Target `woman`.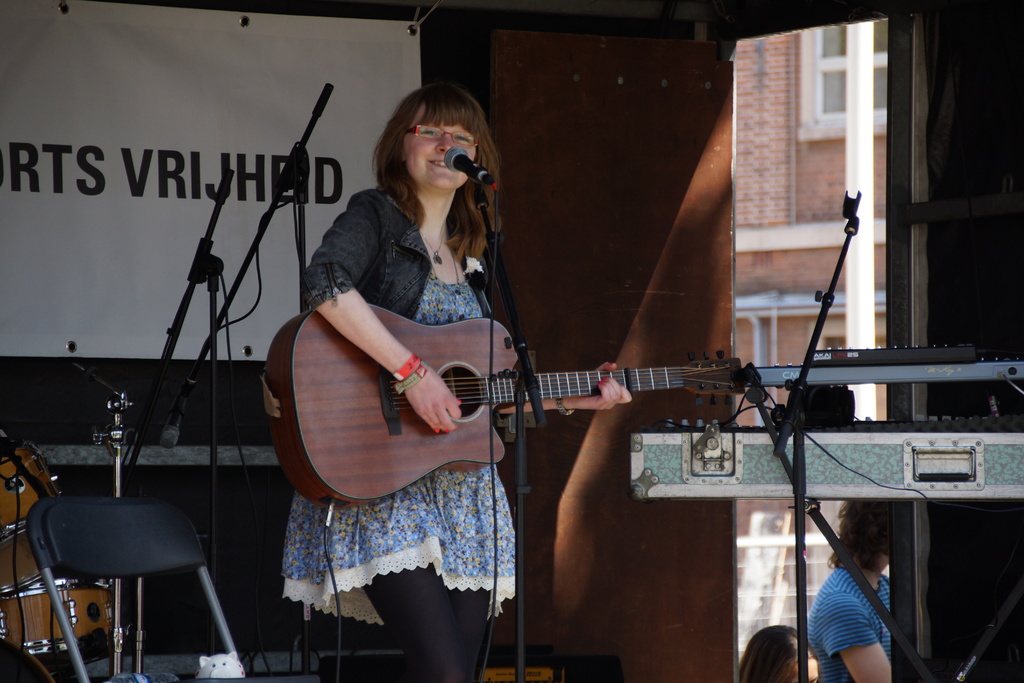
Target region: l=271, t=94, r=709, b=661.
